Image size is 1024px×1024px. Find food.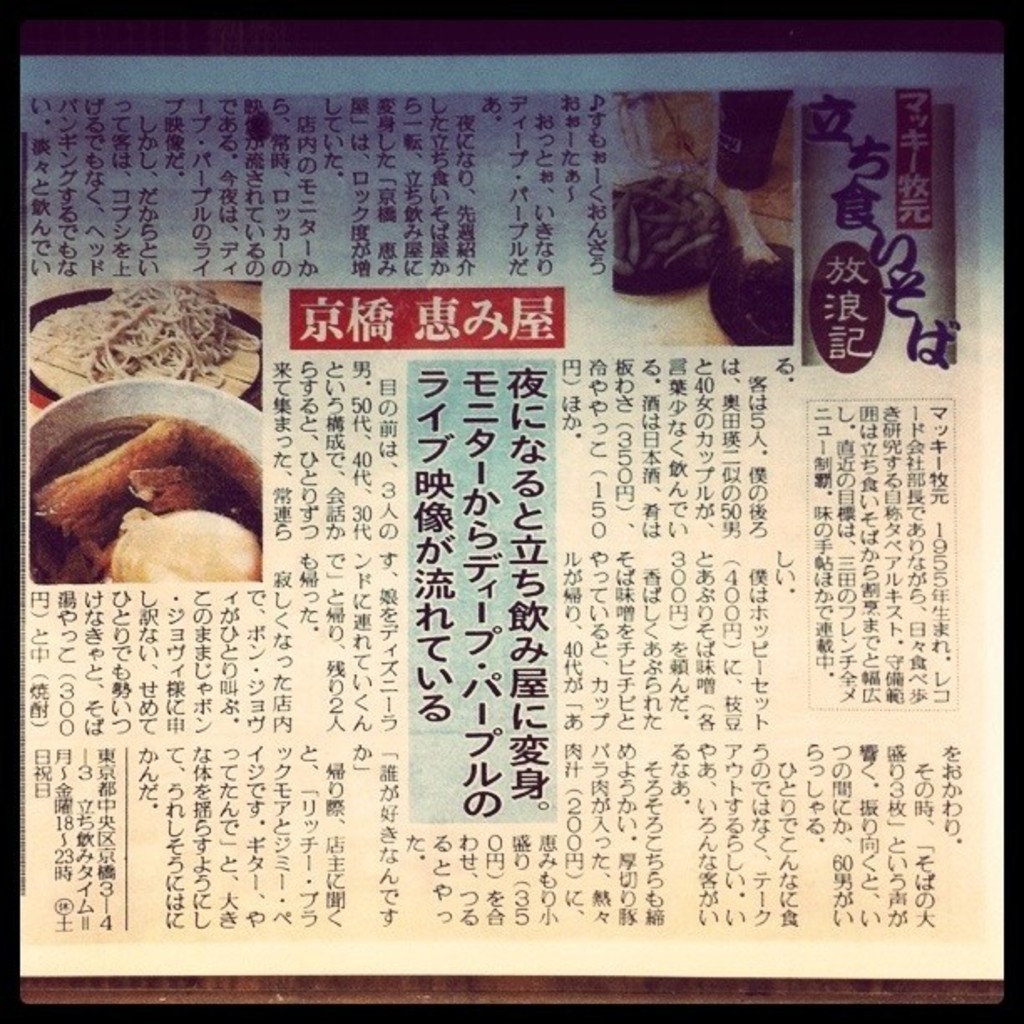
<box>28,415,264,584</box>.
